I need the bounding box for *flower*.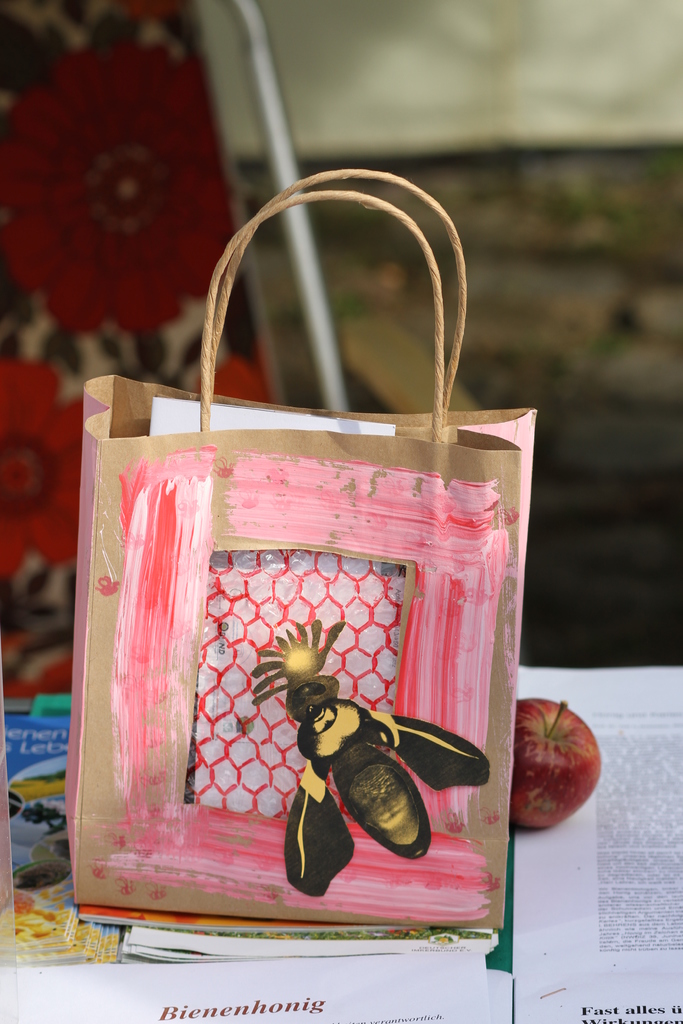
Here it is: 196/353/275/404.
